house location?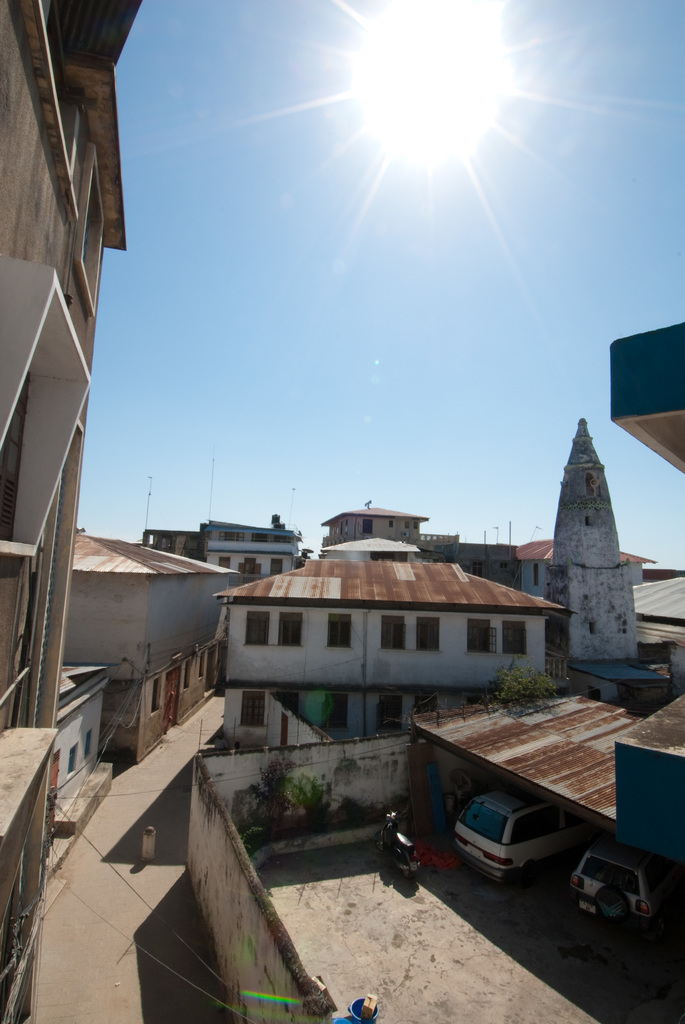
l=318, t=500, r=430, b=549
